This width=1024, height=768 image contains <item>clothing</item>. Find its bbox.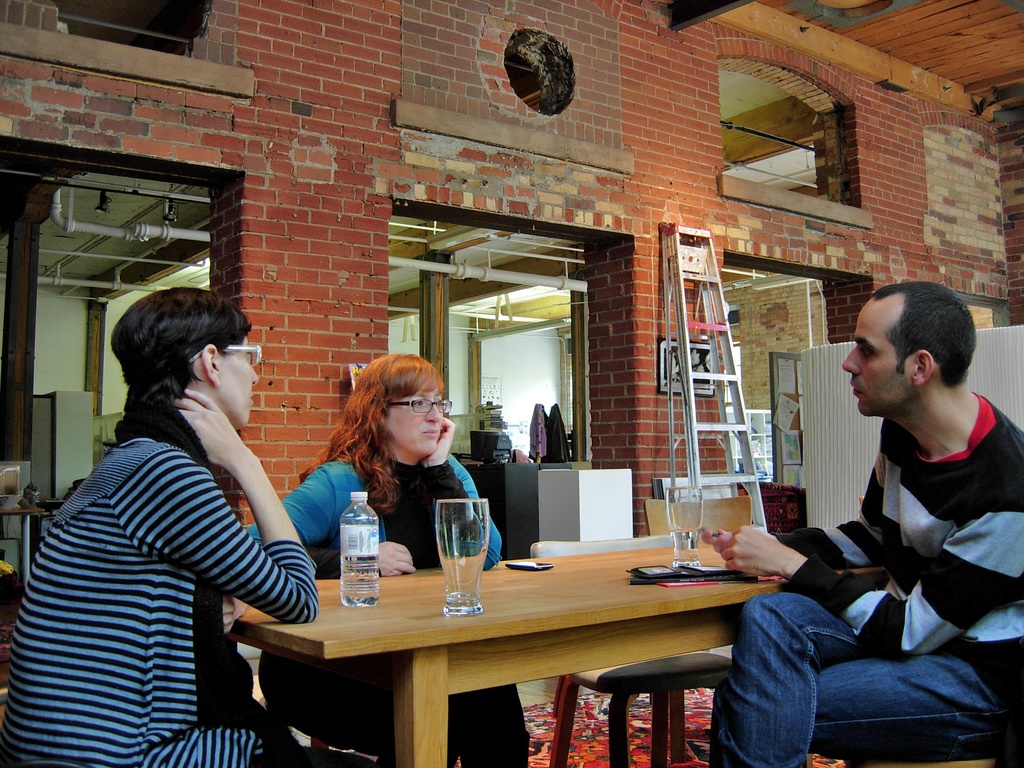
249 452 524 767.
